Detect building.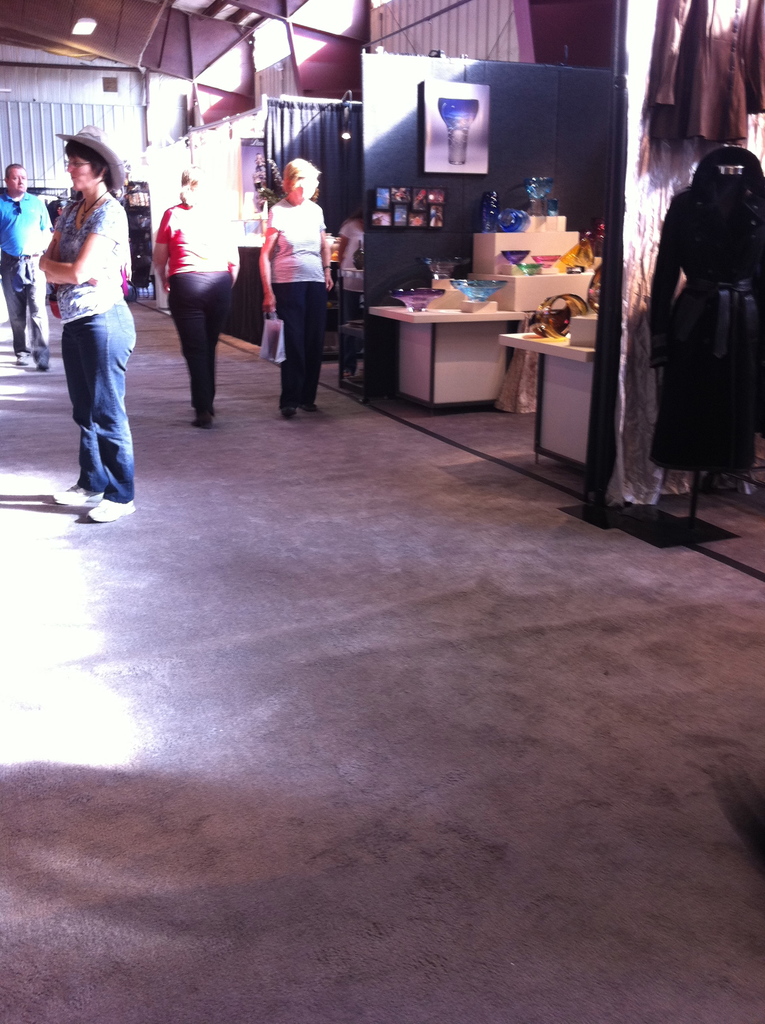
Detected at bbox=(0, 1, 764, 1023).
